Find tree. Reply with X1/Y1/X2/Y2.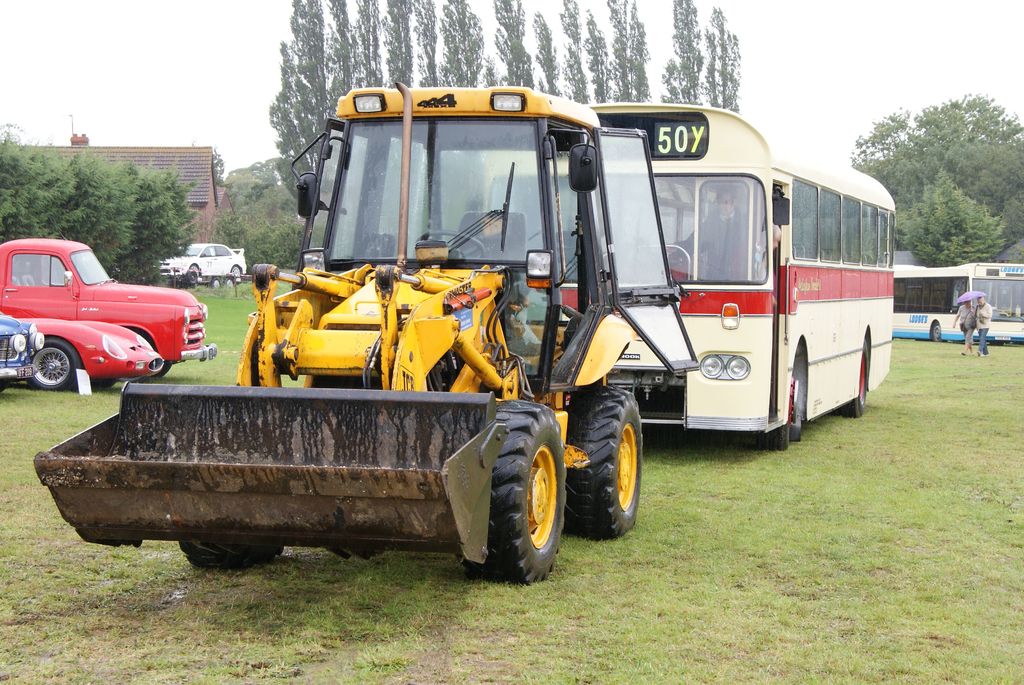
660/0/703/105.
